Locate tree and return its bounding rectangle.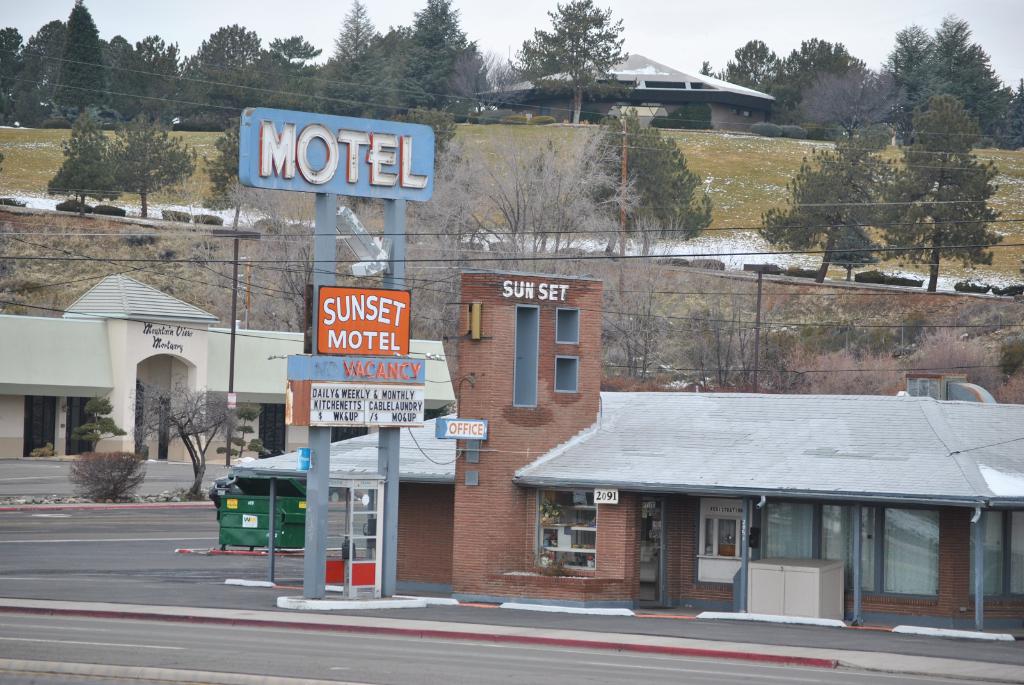
73, 395, 129, 441.
